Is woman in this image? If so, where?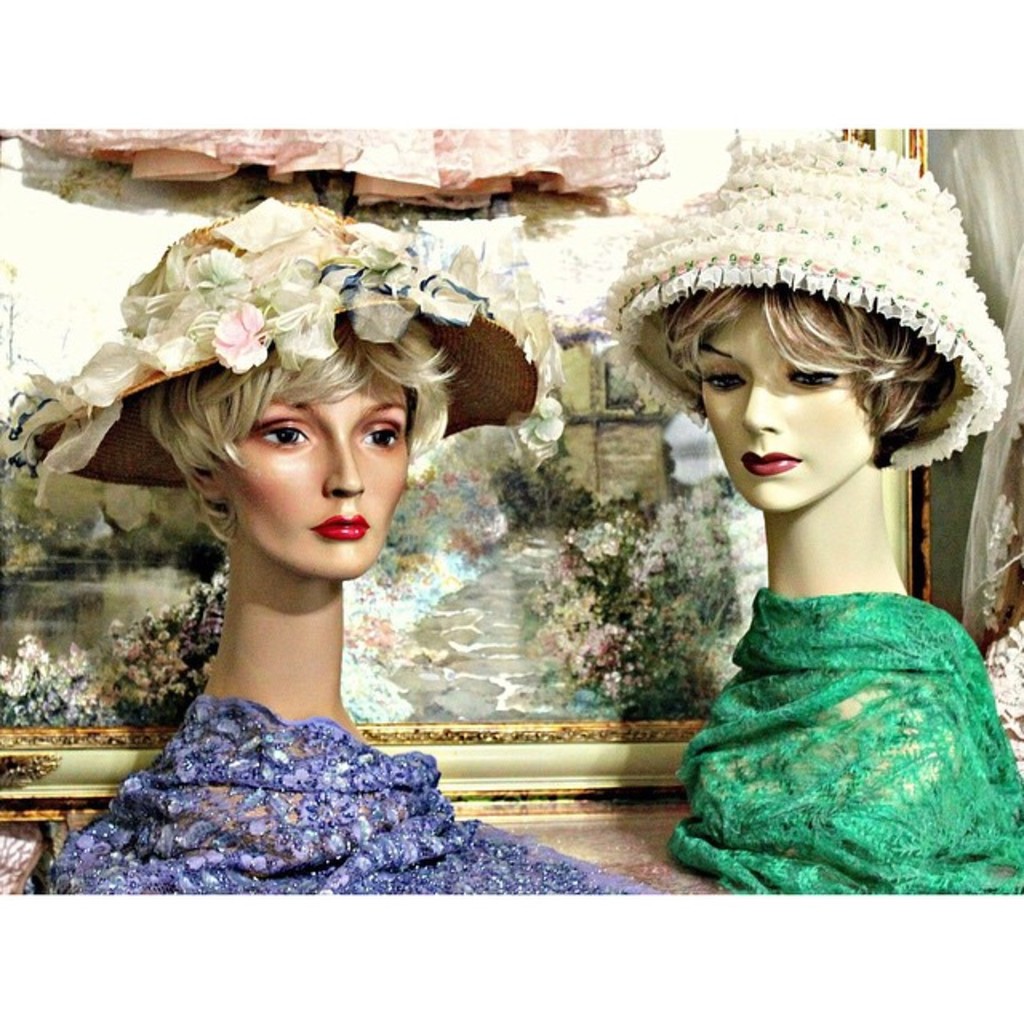
Yes, at BBox(53, 160, 701, 885).
